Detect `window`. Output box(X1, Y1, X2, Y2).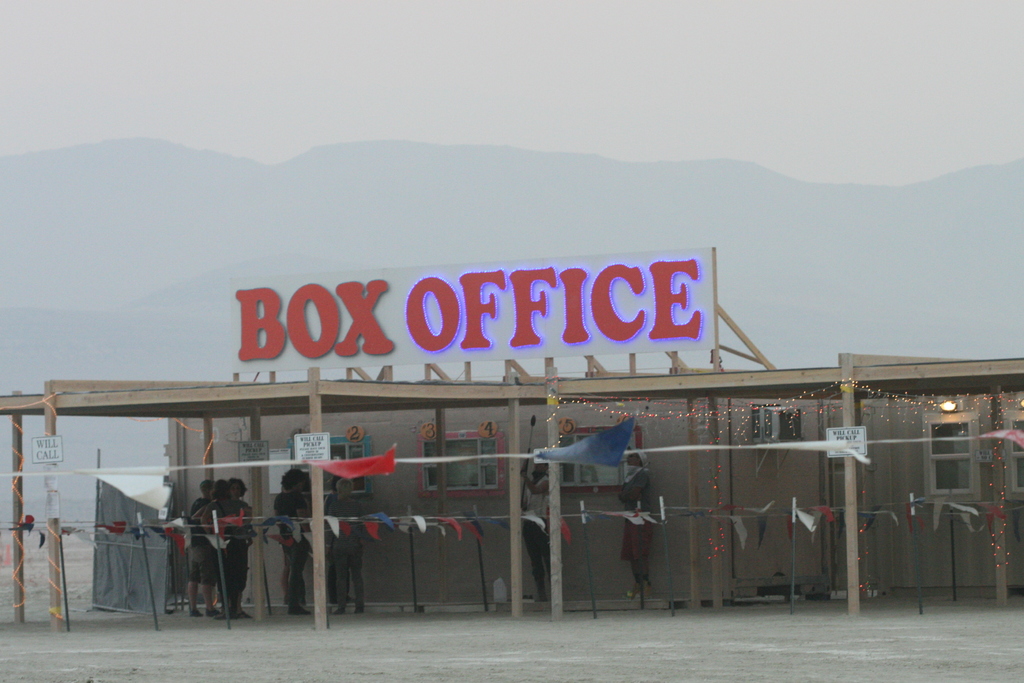
box(930, 418, 967, 492).
